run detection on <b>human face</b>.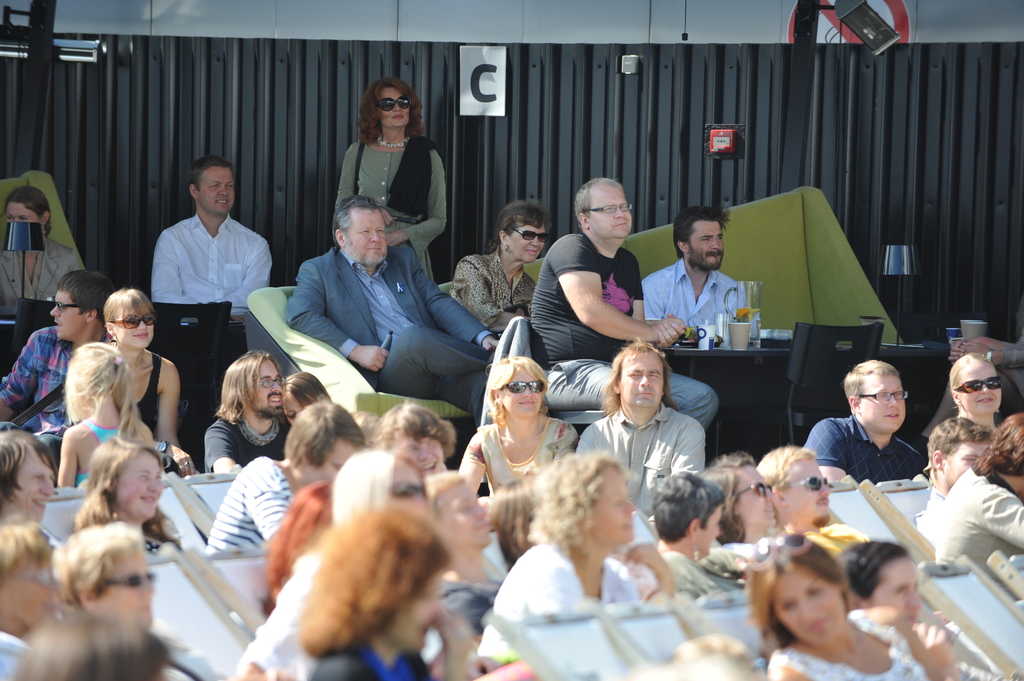
Result: (776,569,846,648).
